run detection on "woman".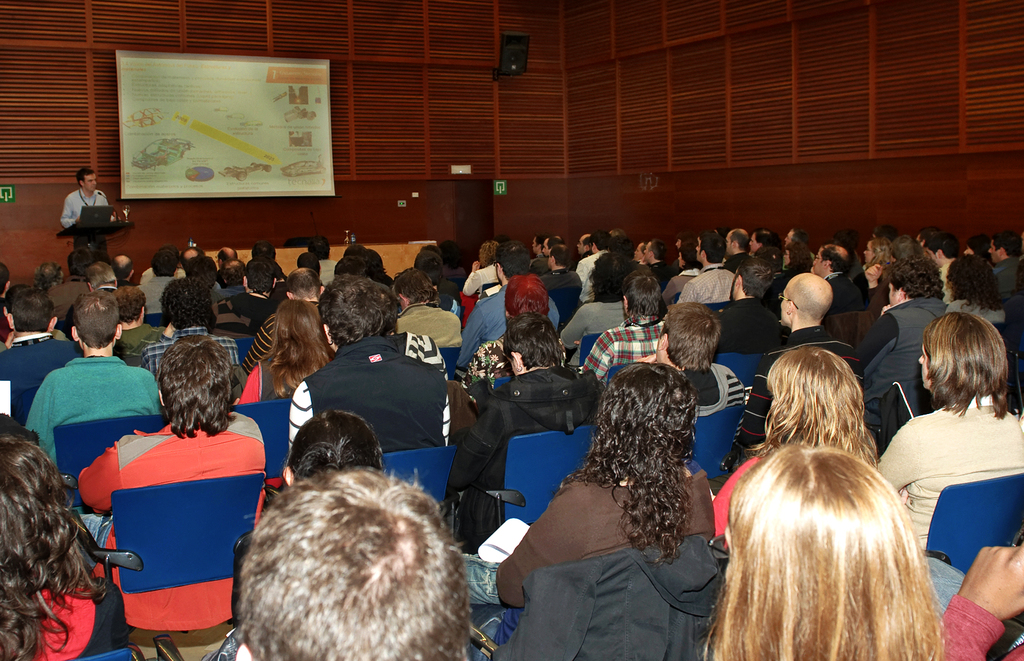
Result: {"left": 945, "top": 252, "right": 1008, "bottom": 325}.
